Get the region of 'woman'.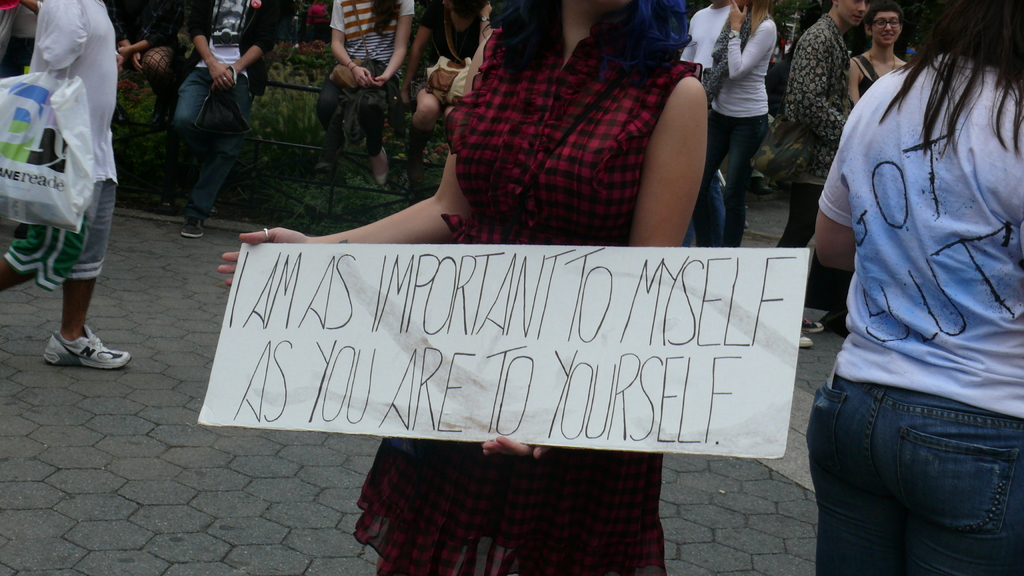
crop(707, 0, 796, 228).
